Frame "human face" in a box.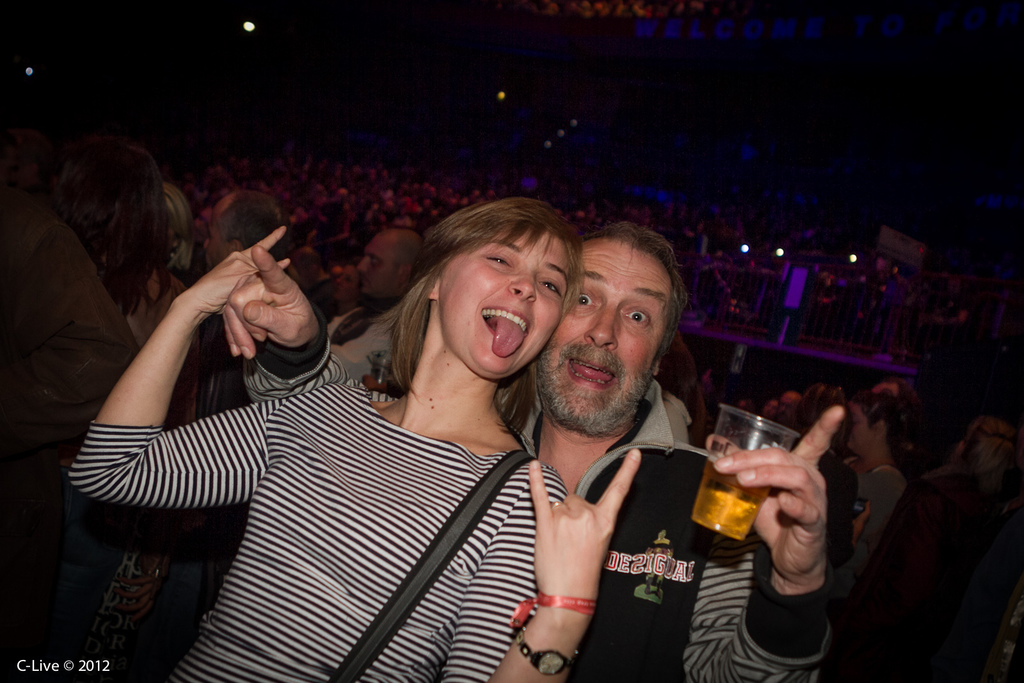
(545,241,671,428).
